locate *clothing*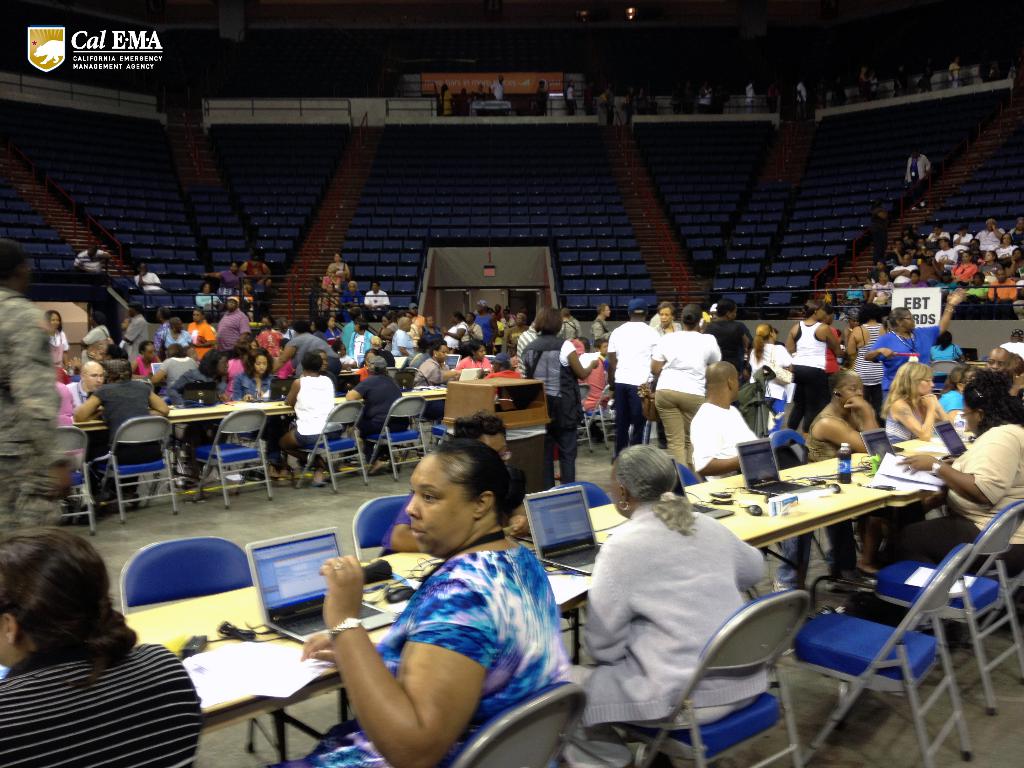
bbox(957, 253, 985, 284)
